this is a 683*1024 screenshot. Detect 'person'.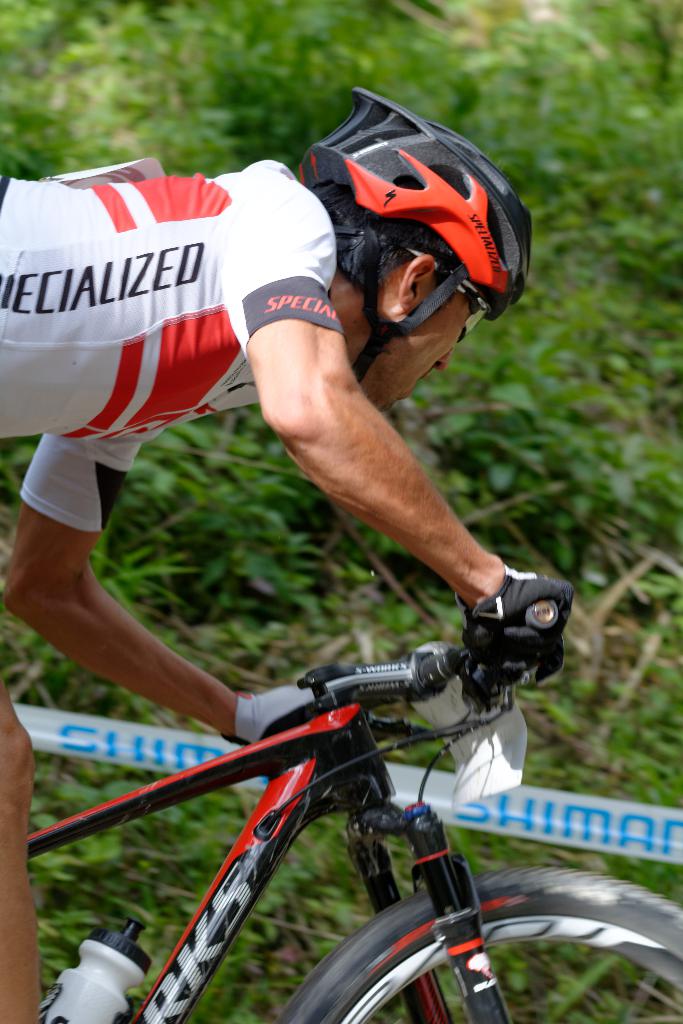
rect(63, 94, 548, 821).
